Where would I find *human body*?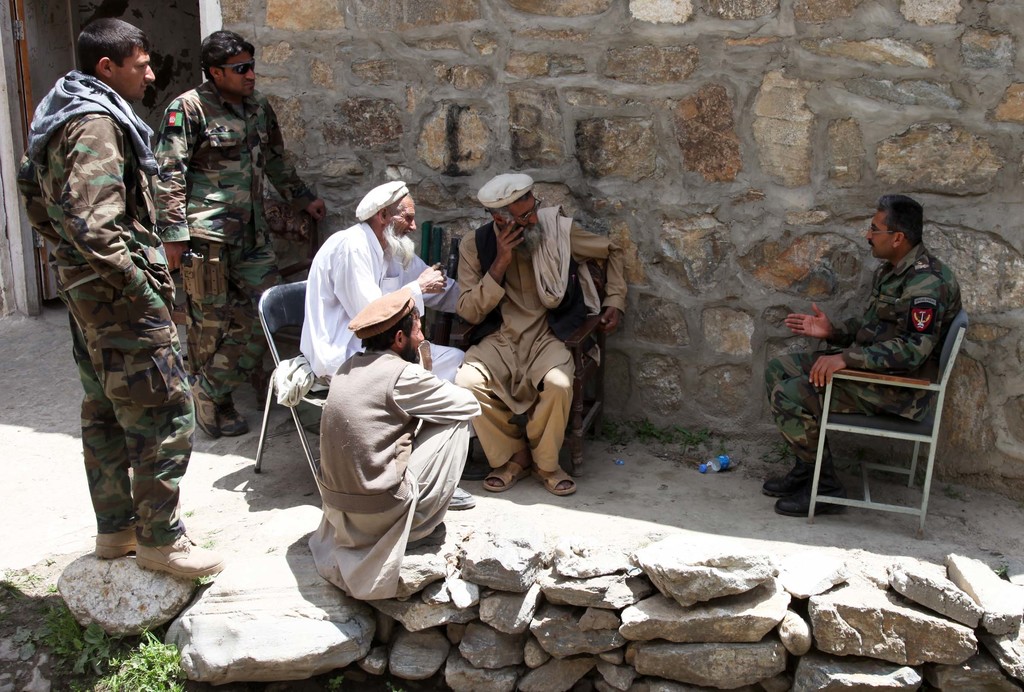
At <region>282, 248, 470, 633</region>.
